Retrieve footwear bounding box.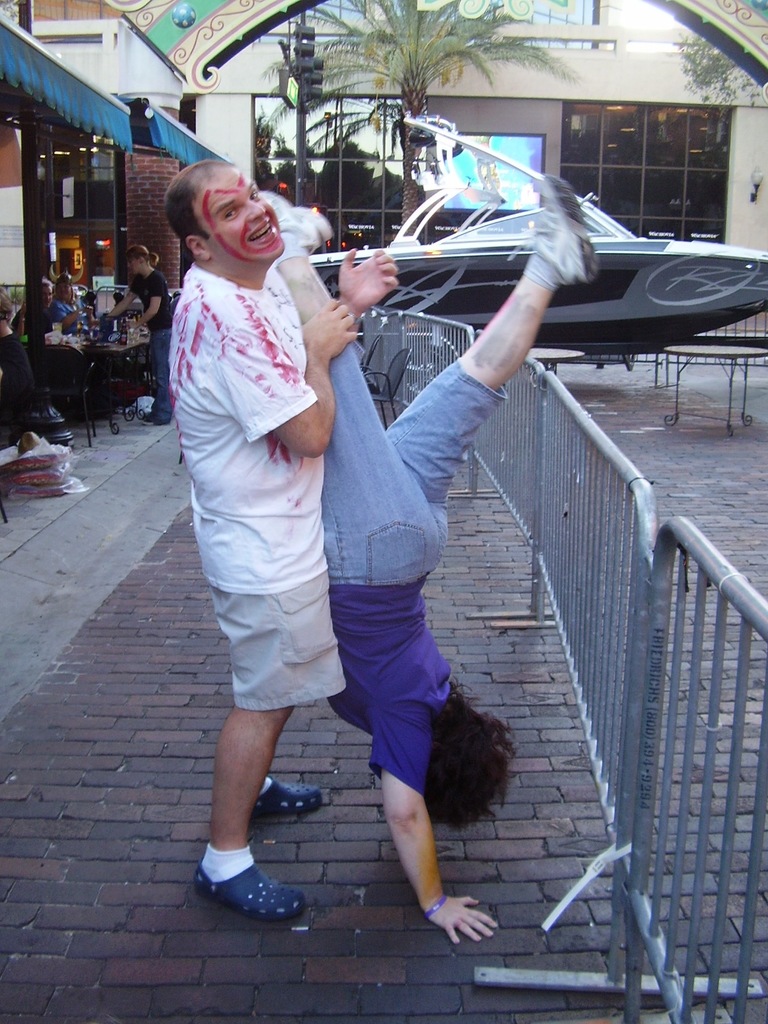
Bounding box: (197,842,300,922).
